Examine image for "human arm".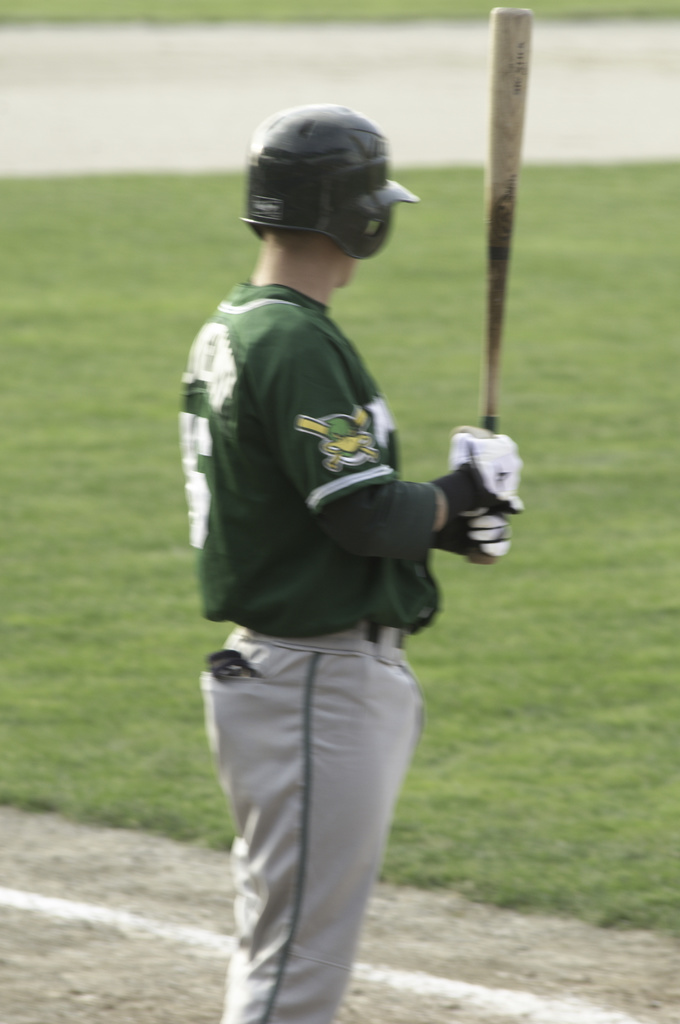
Examination result: 274:327:525:559.
